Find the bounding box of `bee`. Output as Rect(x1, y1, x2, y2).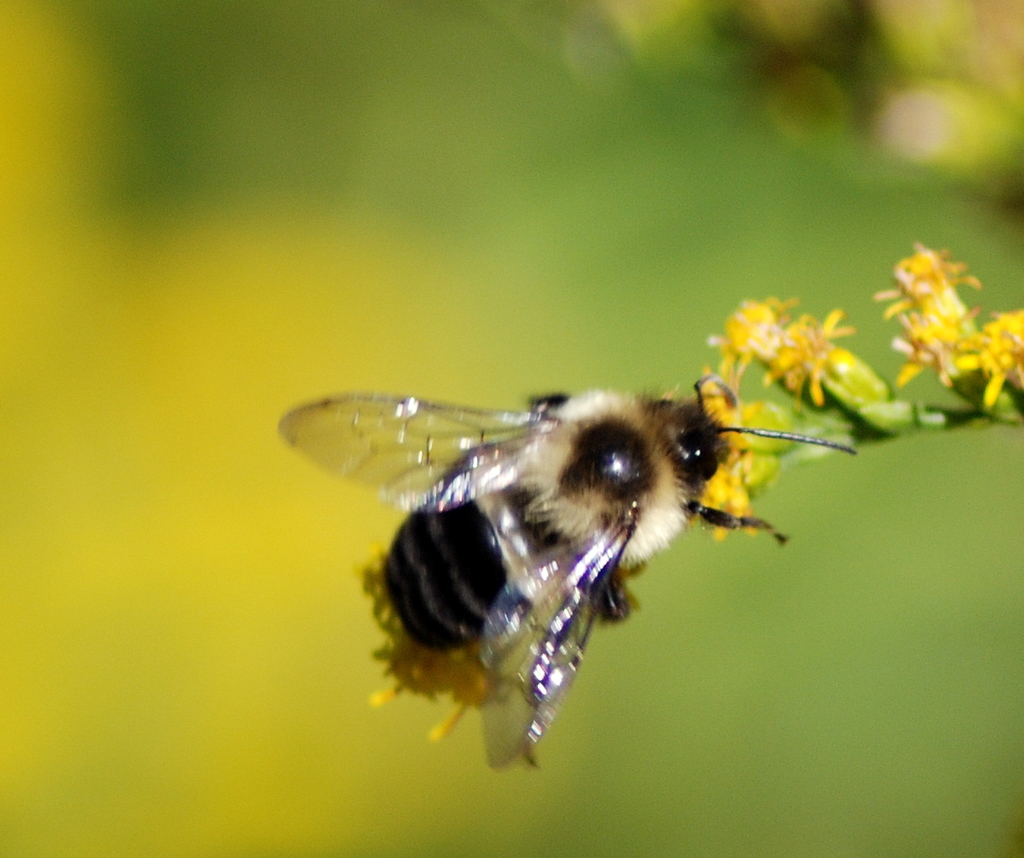
Rect(281, 386, 861, 768).
